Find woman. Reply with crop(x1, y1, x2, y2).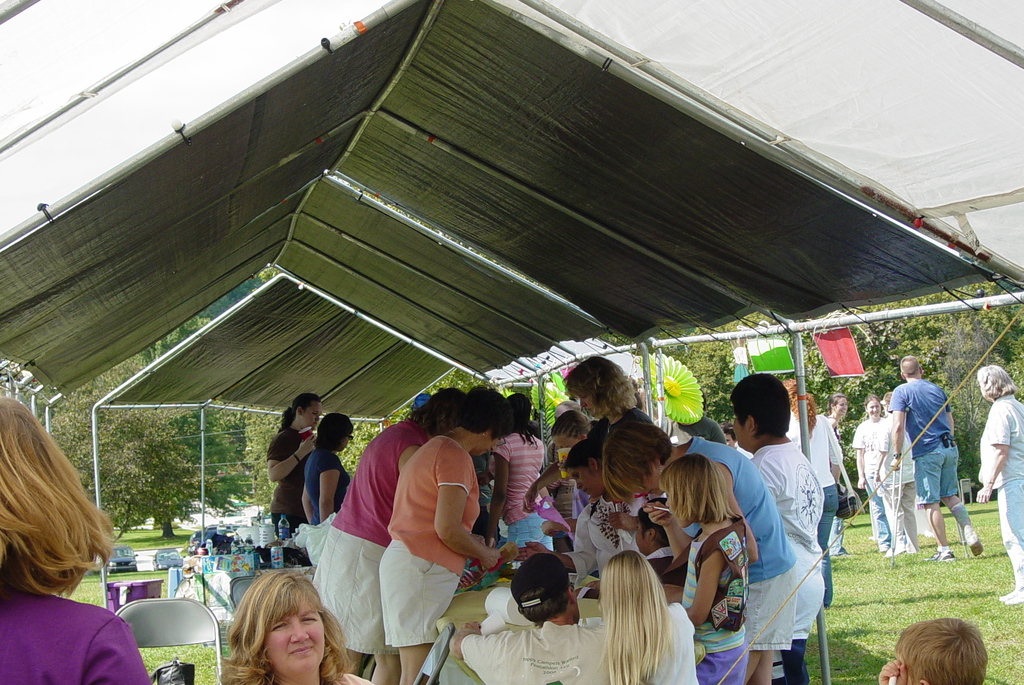
crop(309, 414, 351, 573).
